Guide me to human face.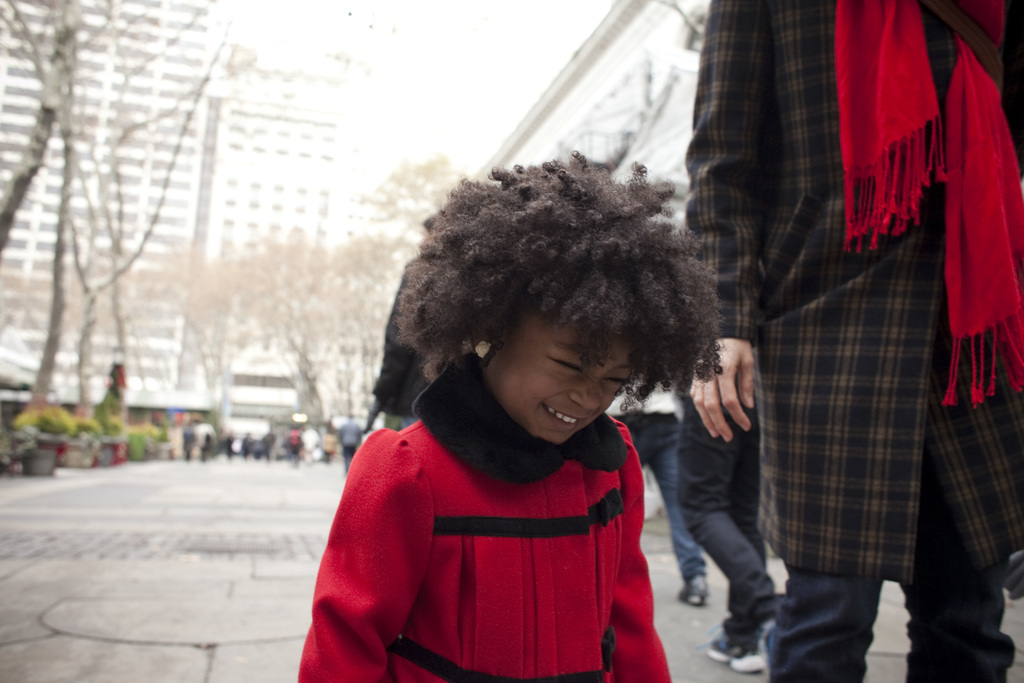
Guidance: (480,320,635,440).
